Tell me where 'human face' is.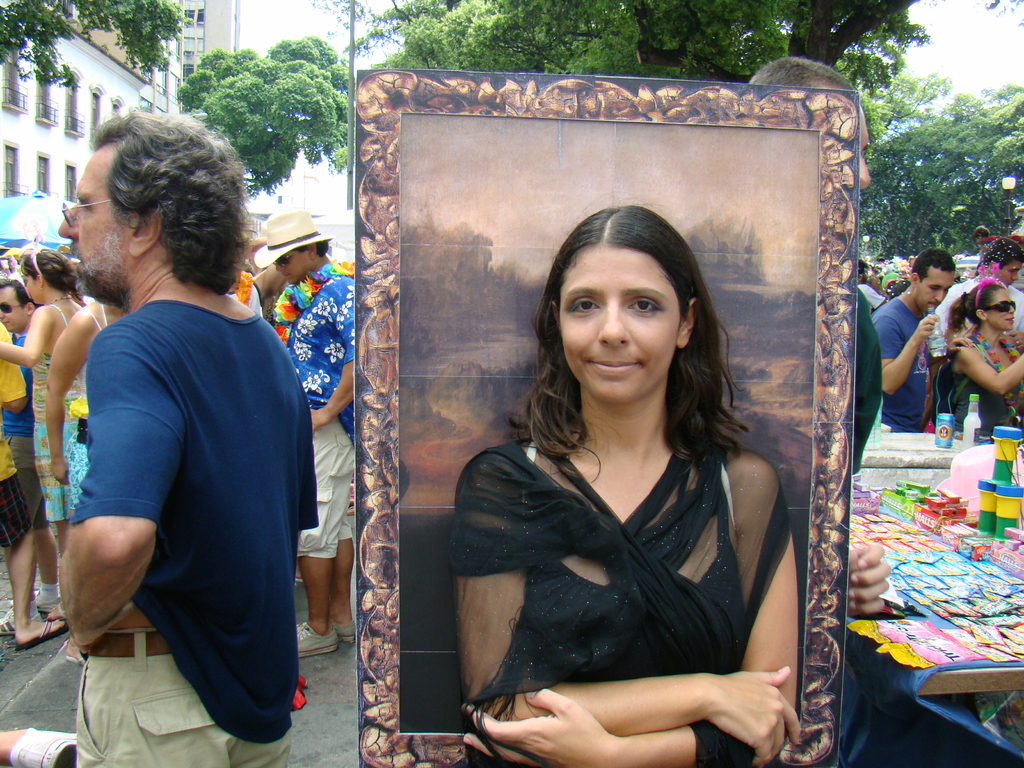
'human face' is at pyautogui.locateOnScreen(985, 288, 1018, 333).
